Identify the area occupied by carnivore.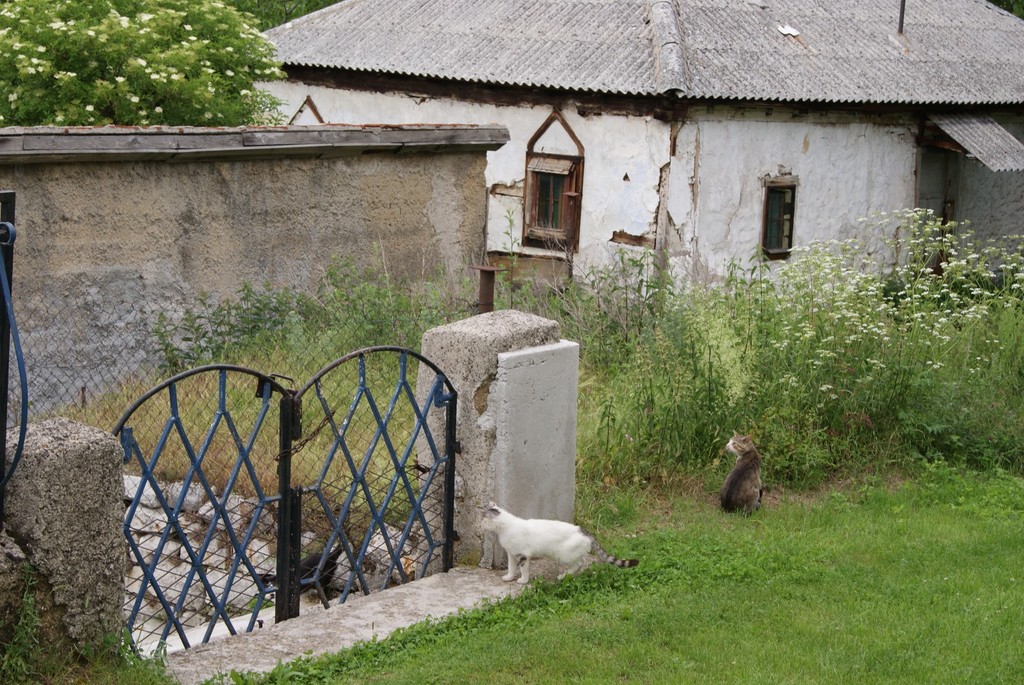
Area: pyautogui.locateOnScreen(472, 510, 621, 581).
